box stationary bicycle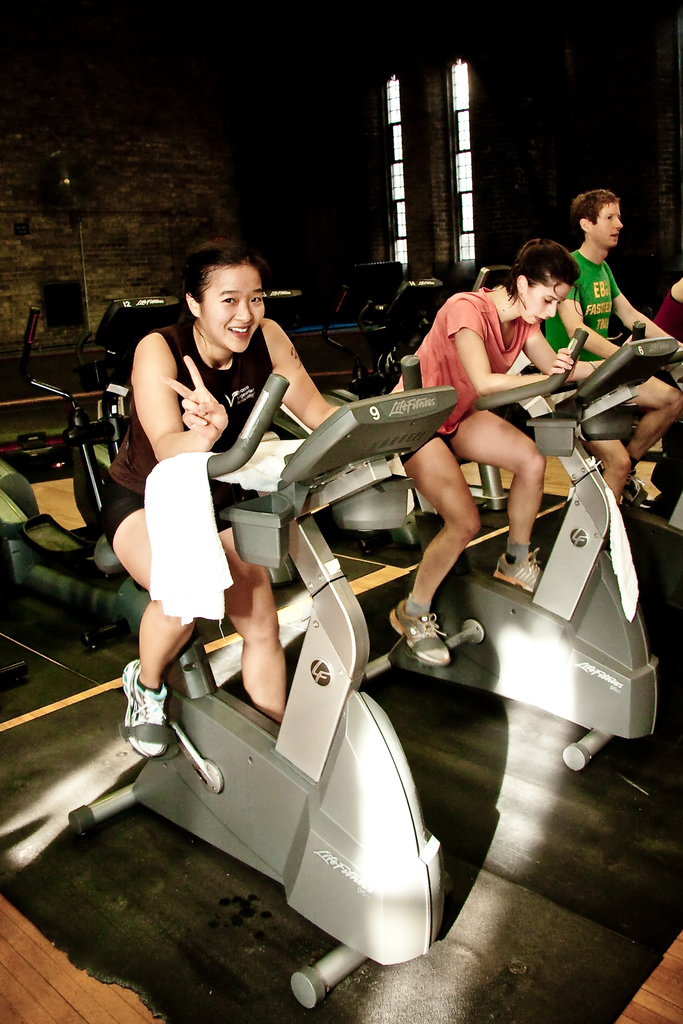
<region>367, 310, 682, 767</region>
